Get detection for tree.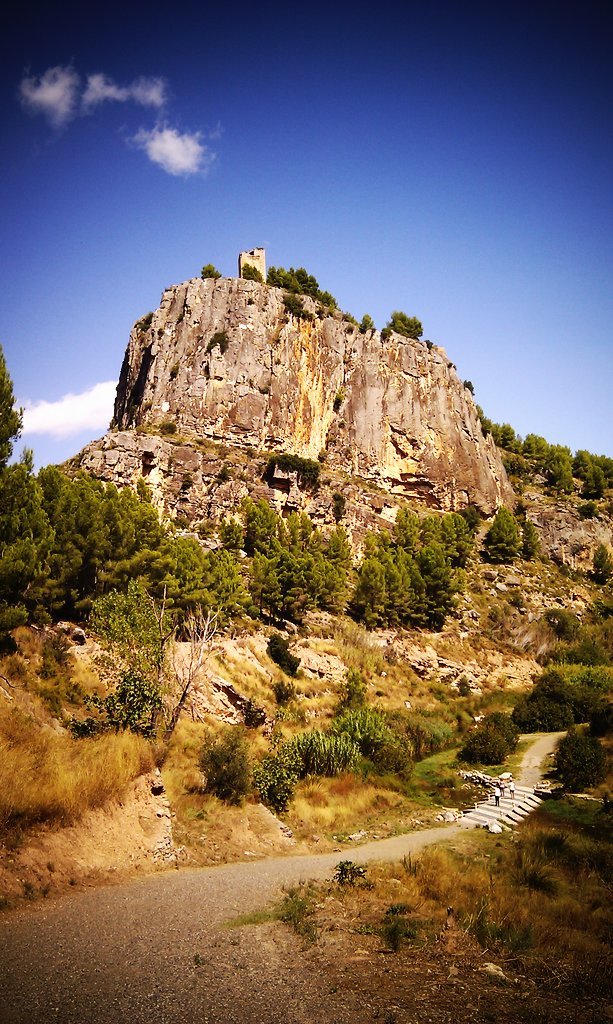
Detection: crop(87, 578, 165, 651).
